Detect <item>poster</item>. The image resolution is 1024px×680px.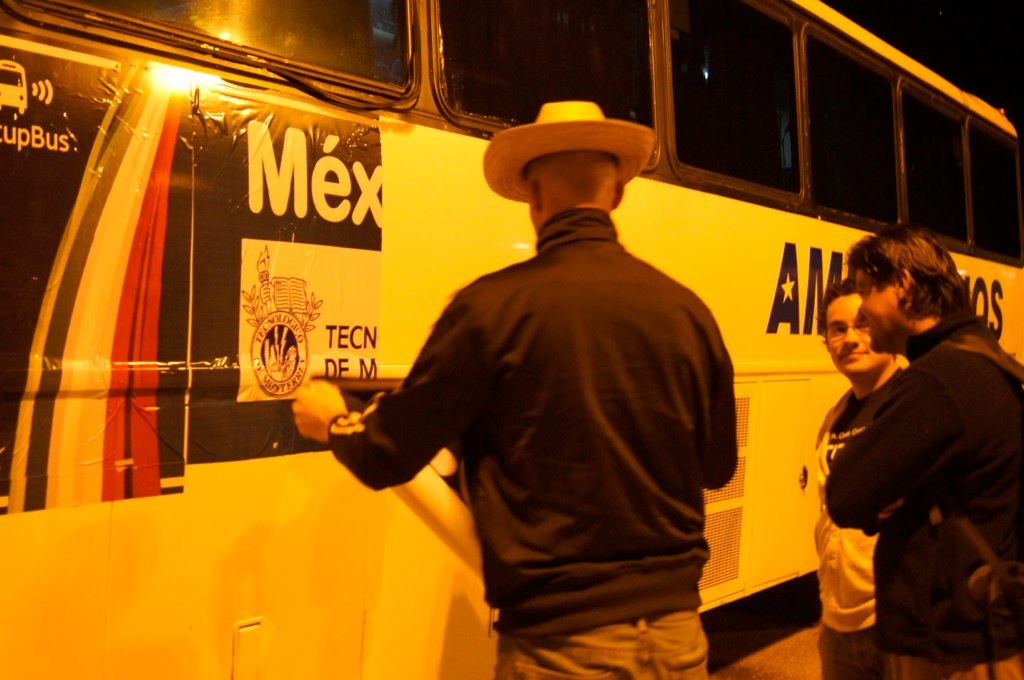
<box>0,45,187,508</box>.
